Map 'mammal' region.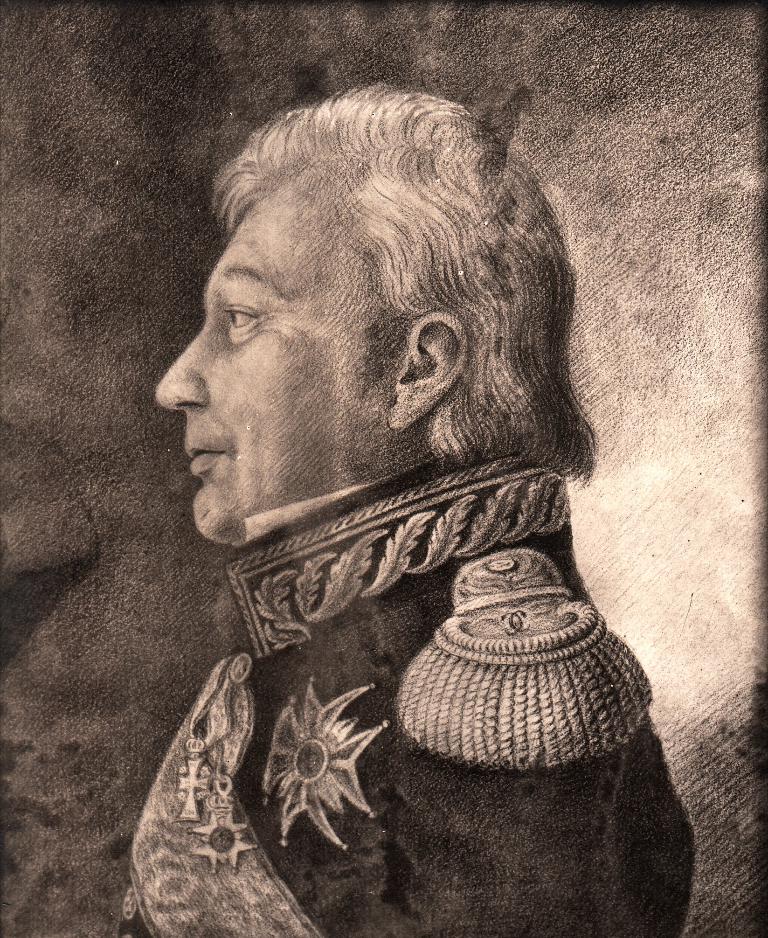
Mapped to 119 80 695 936.
